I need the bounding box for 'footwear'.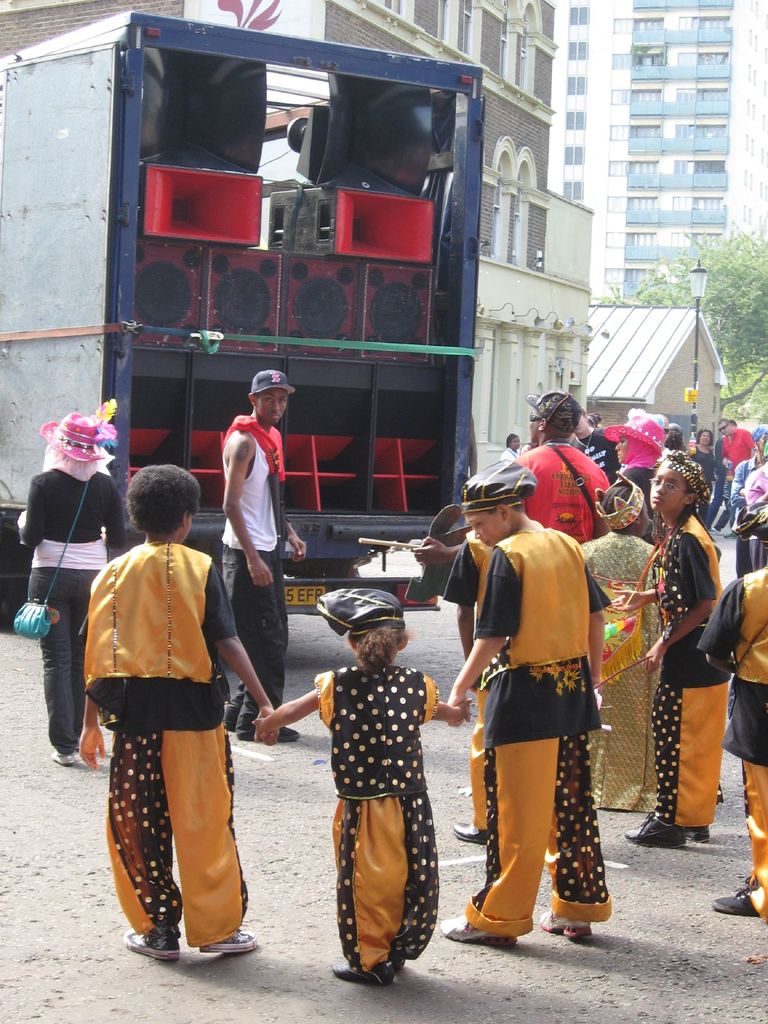
Here it is: pyautogui.locateOnScreen(241, 725, 300, 743).
